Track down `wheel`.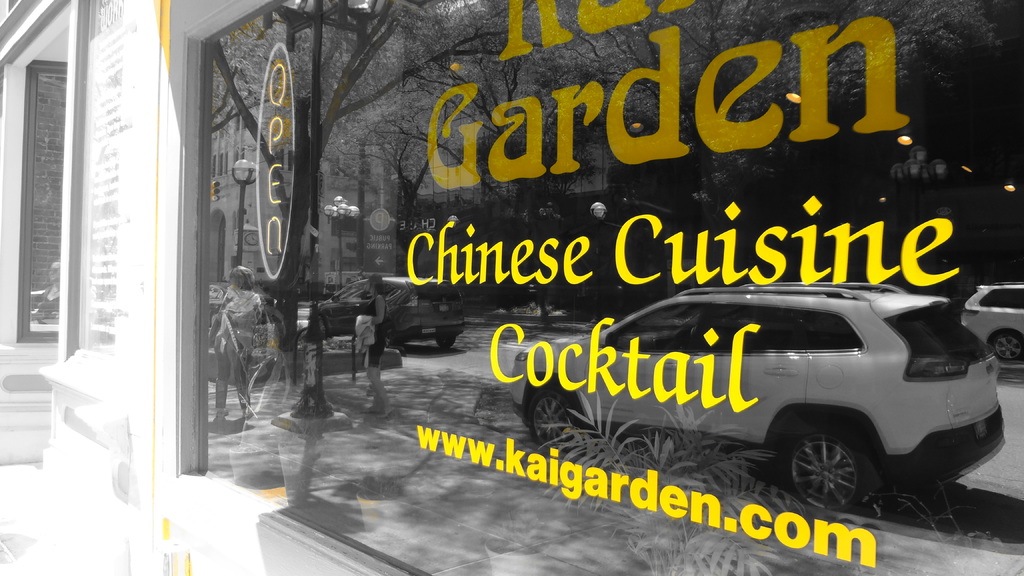
Tracked to [x1=990, y1=333, x2=1023, y2=362].
